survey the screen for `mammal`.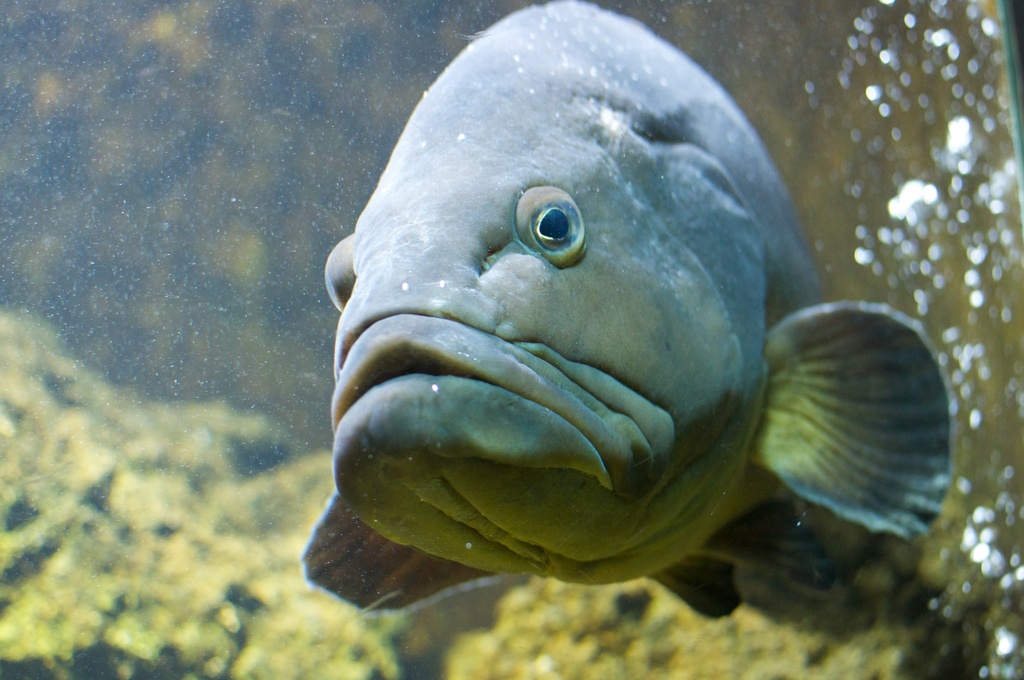
Survey found: <region>285, 0, 893, 611</region>.
